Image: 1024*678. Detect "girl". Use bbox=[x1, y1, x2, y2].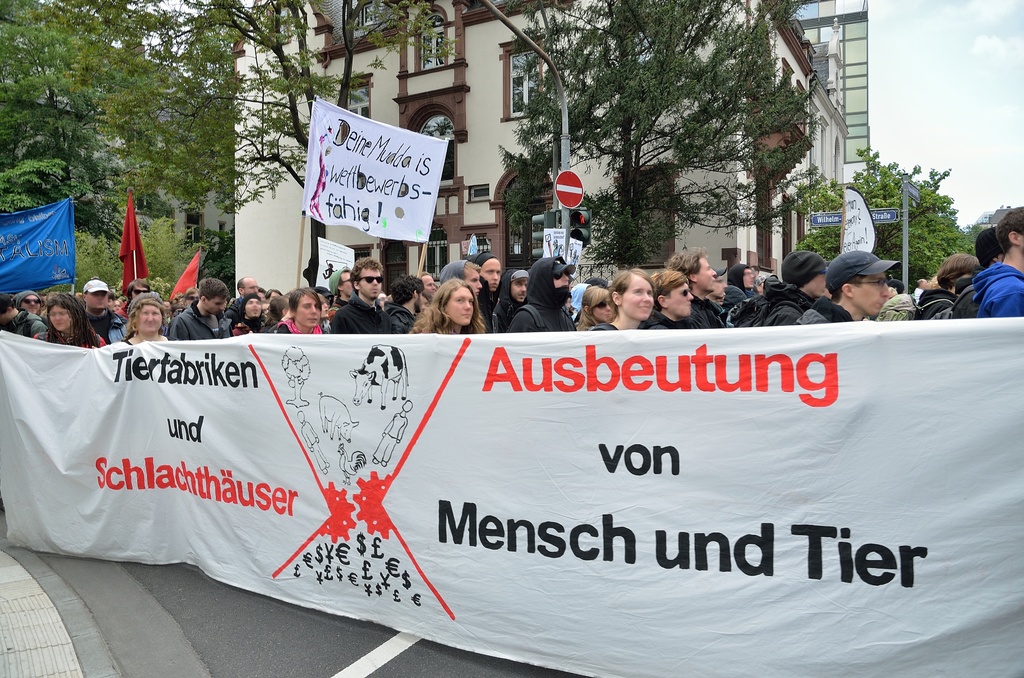
bbox=[412, 276, 486, 336].
